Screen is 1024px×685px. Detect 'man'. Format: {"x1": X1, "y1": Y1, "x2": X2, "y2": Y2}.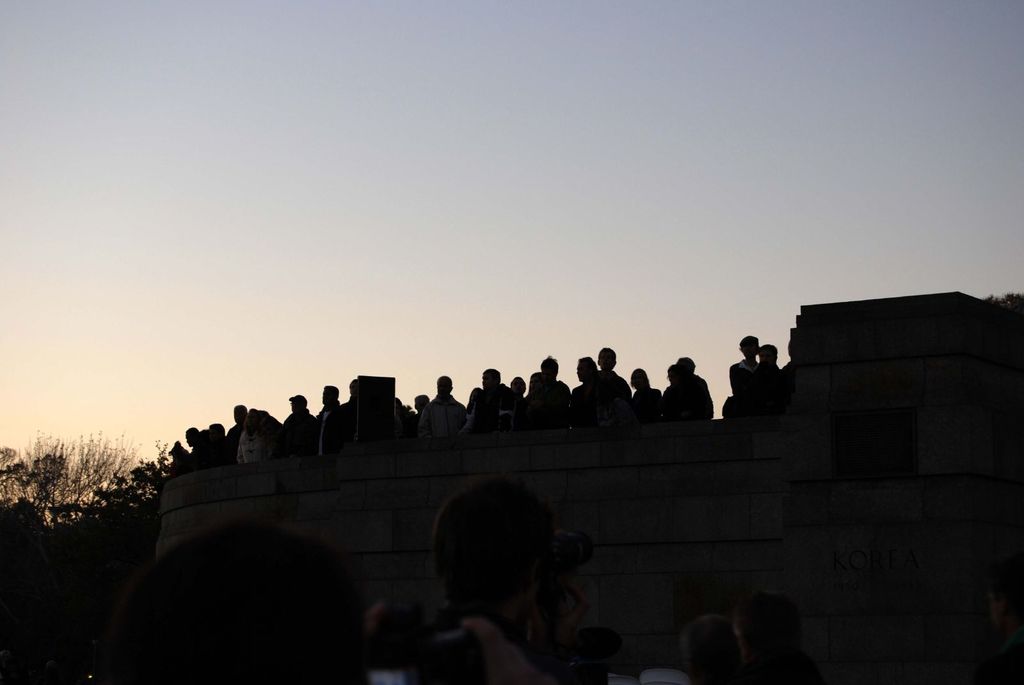
{"x1": 730, "y1": 332, "x2": 765, "y2": 399}.
